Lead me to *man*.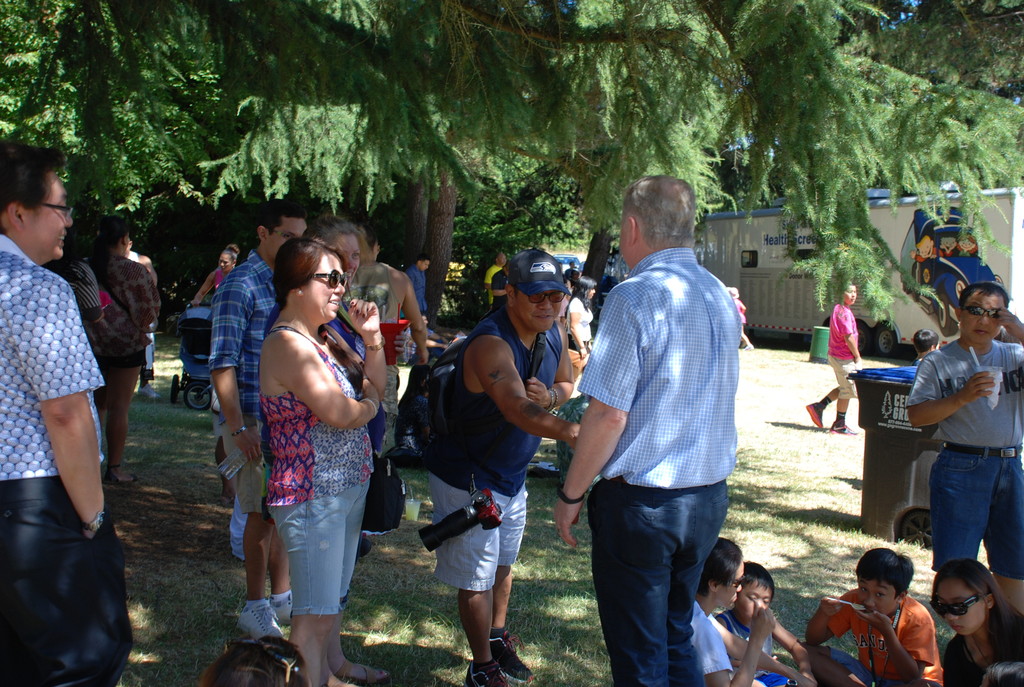
Lead to x1=805, y1=284, x2=862, y2=436.
